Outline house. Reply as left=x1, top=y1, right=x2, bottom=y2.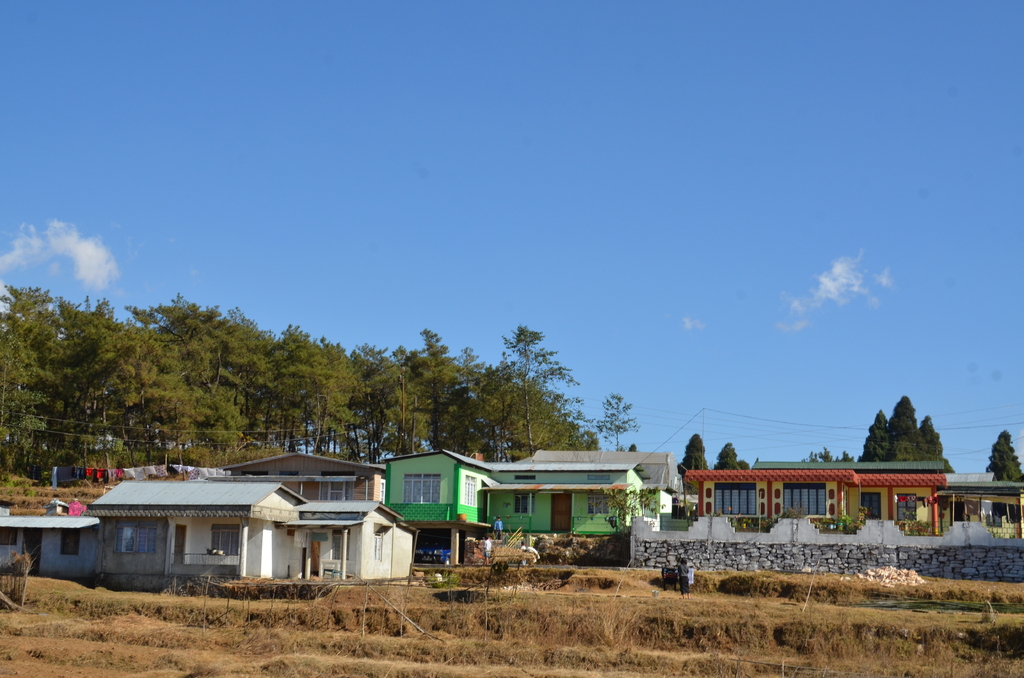
left=384, top=442, right=498, bottom=529.
